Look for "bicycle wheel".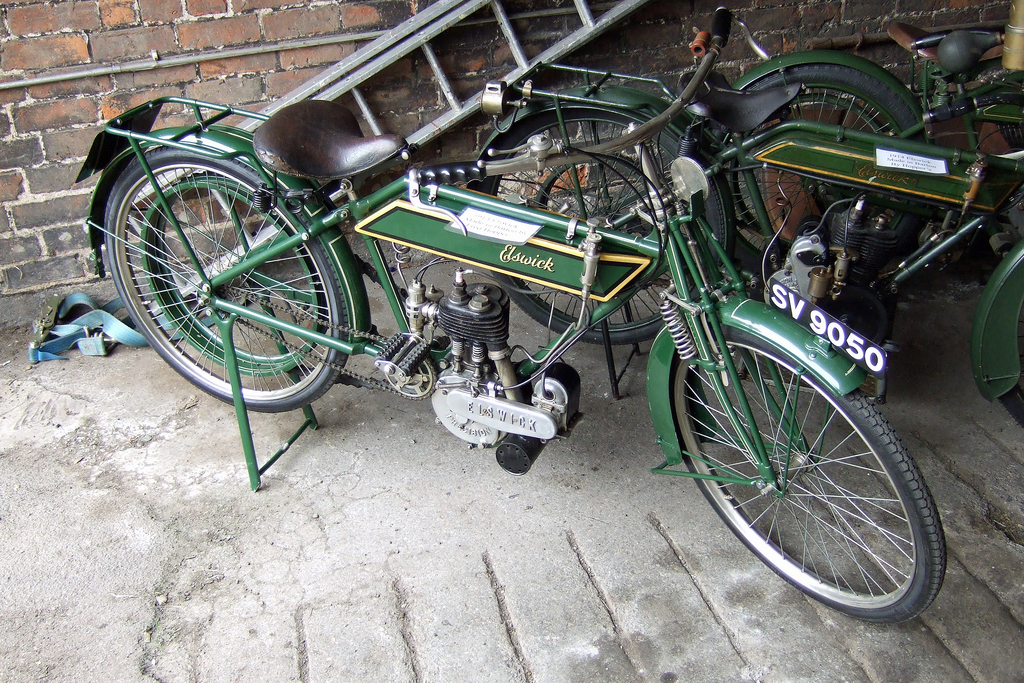
Found: x1=104, y1=147, x2=366, y2=422.
